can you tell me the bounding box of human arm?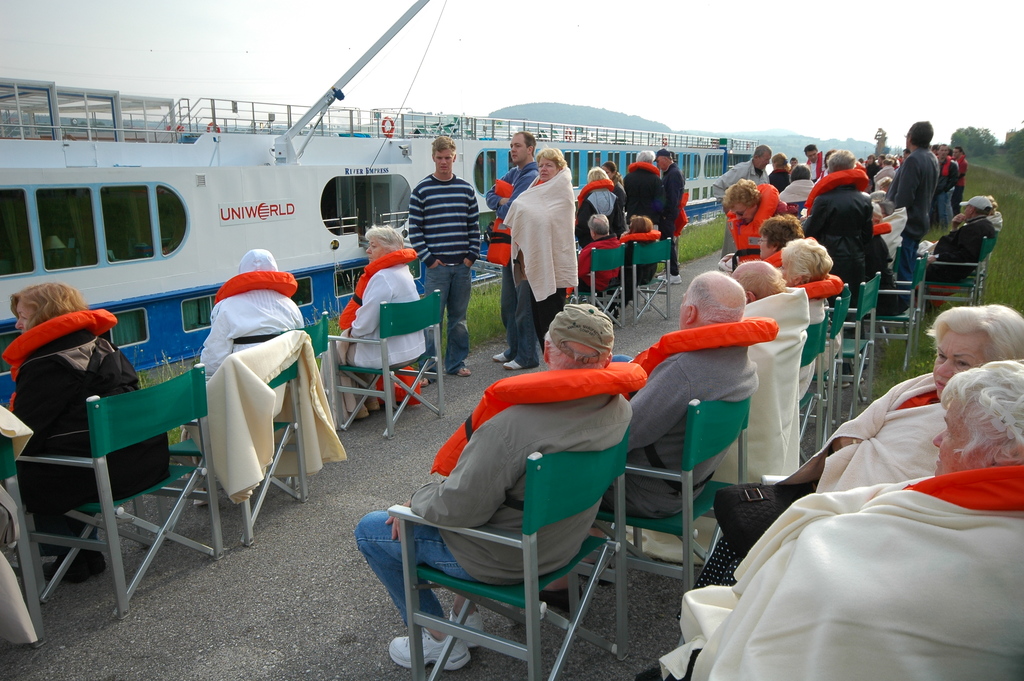
Rect(620, 179, 631, 206).
